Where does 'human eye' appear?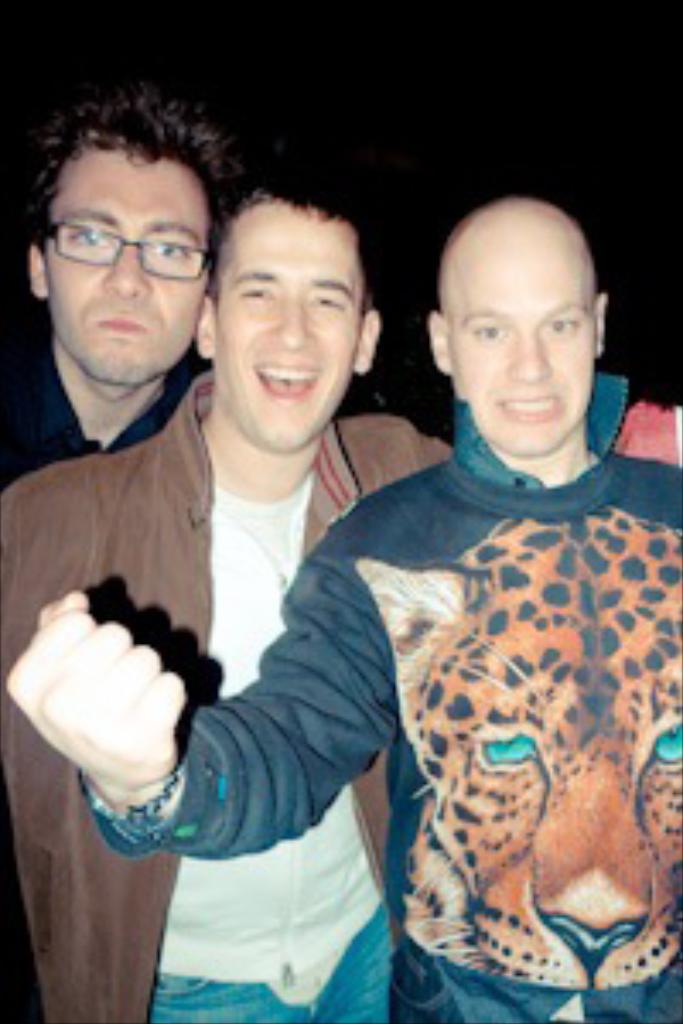
Appears at [left=61, top=215, right=120, bottom=256].
